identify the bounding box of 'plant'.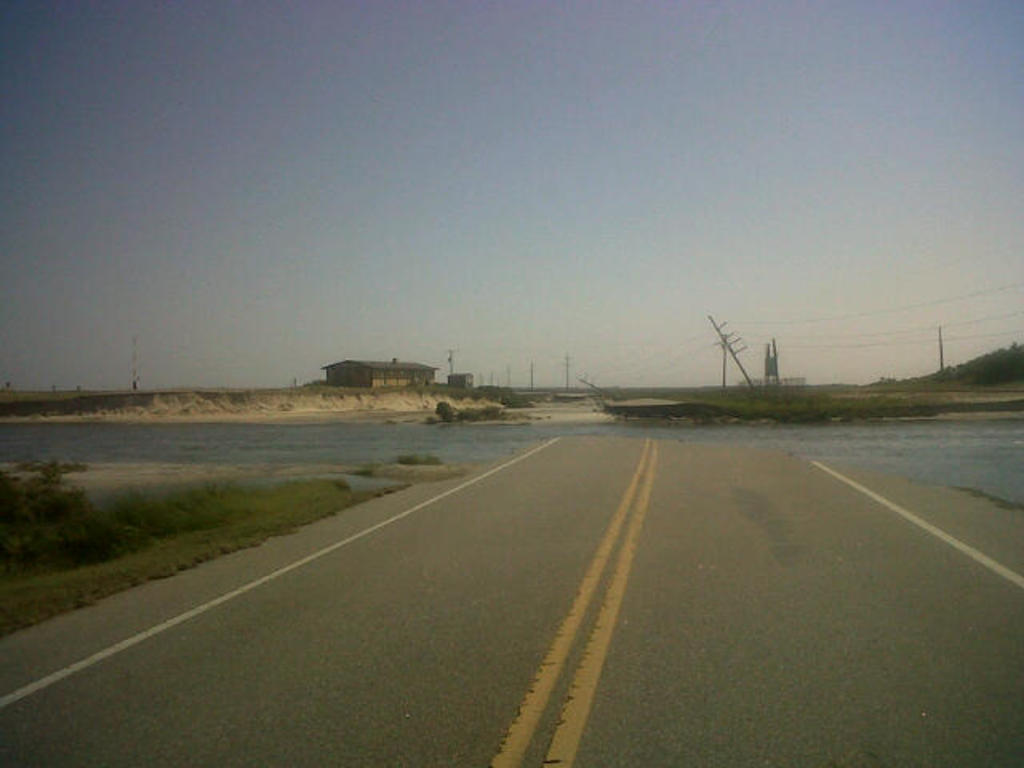
l=435, t=403, r=520, b=419.
